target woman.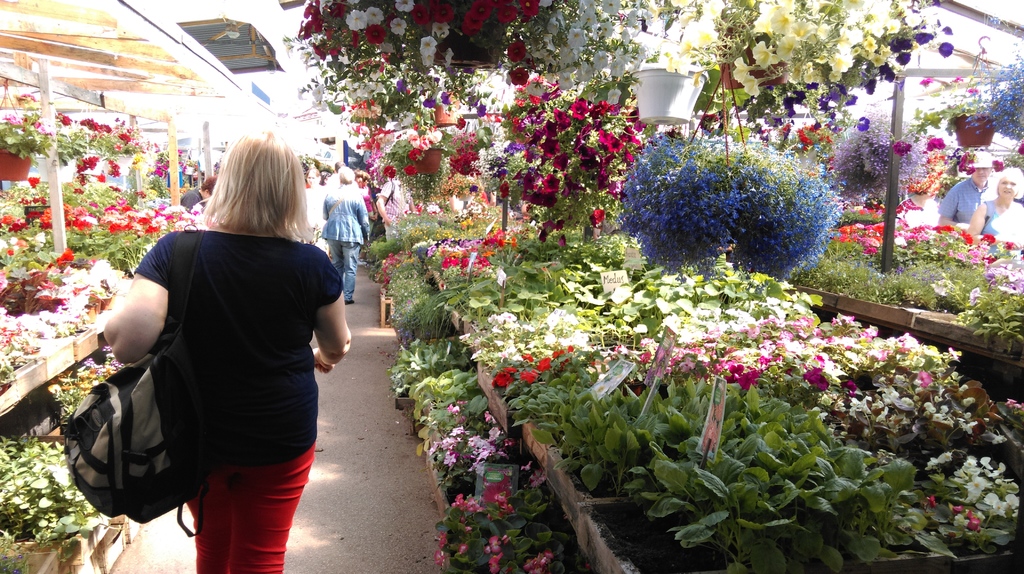
Target region: [966, 168, 1023, 259].
